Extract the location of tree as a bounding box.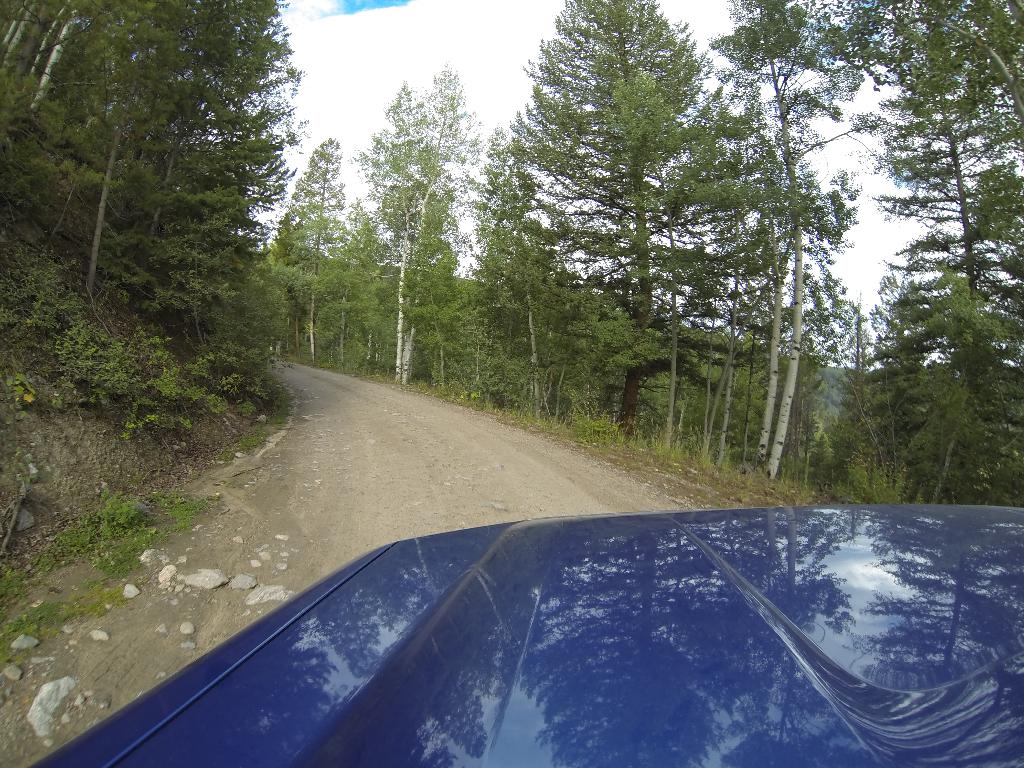
(x1=701, y1=0, x2=1023, y2=506).
